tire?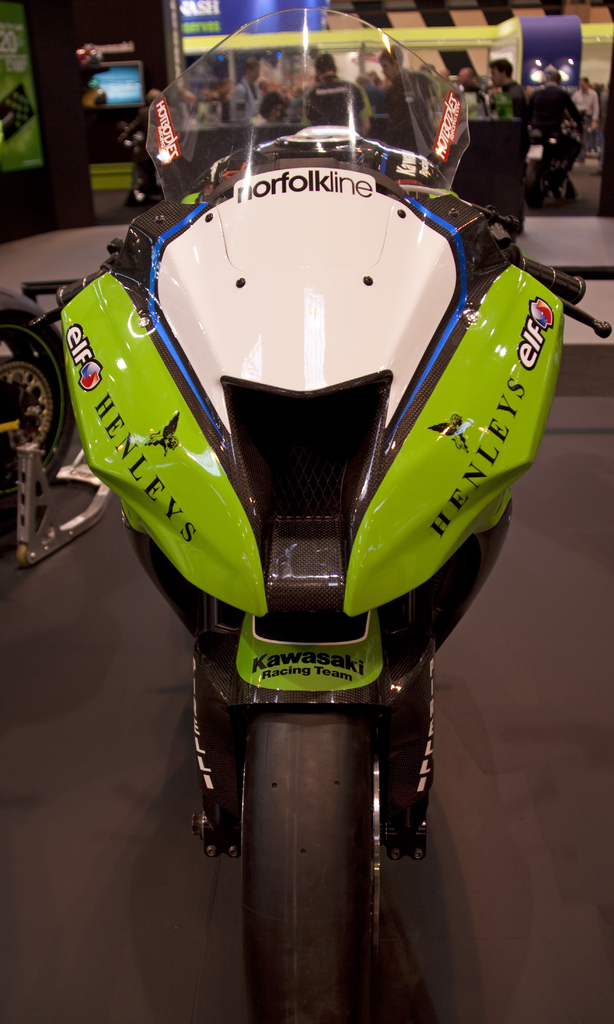
detection(228, 707, 376, 1023)
